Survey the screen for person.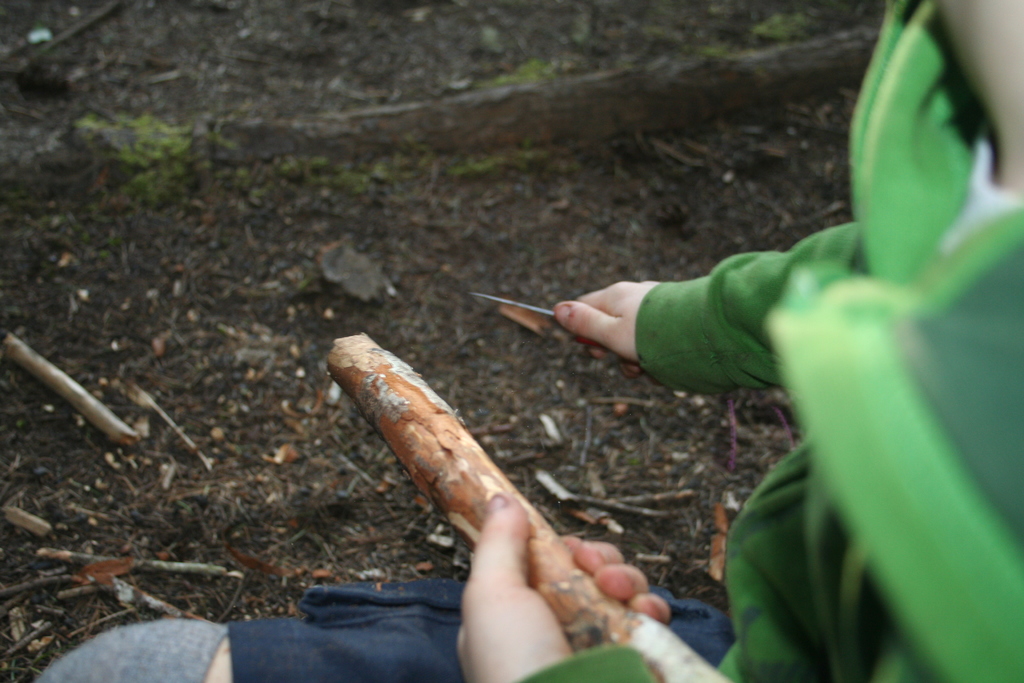
Survey found: 460:0:1015:682.
